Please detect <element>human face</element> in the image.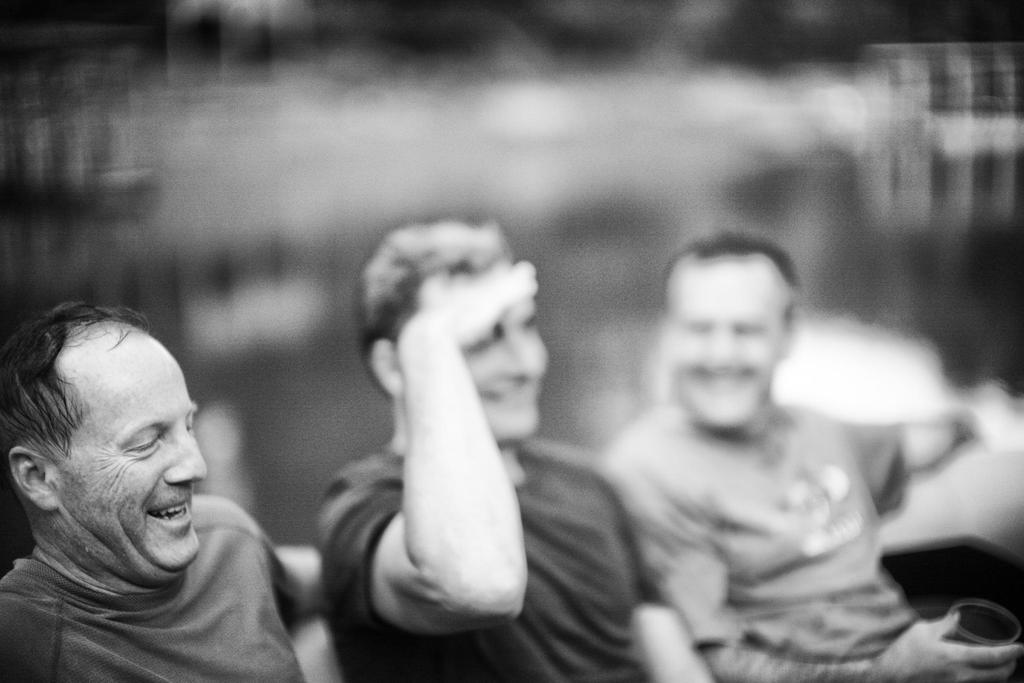
[405, 267, 556, 451].
